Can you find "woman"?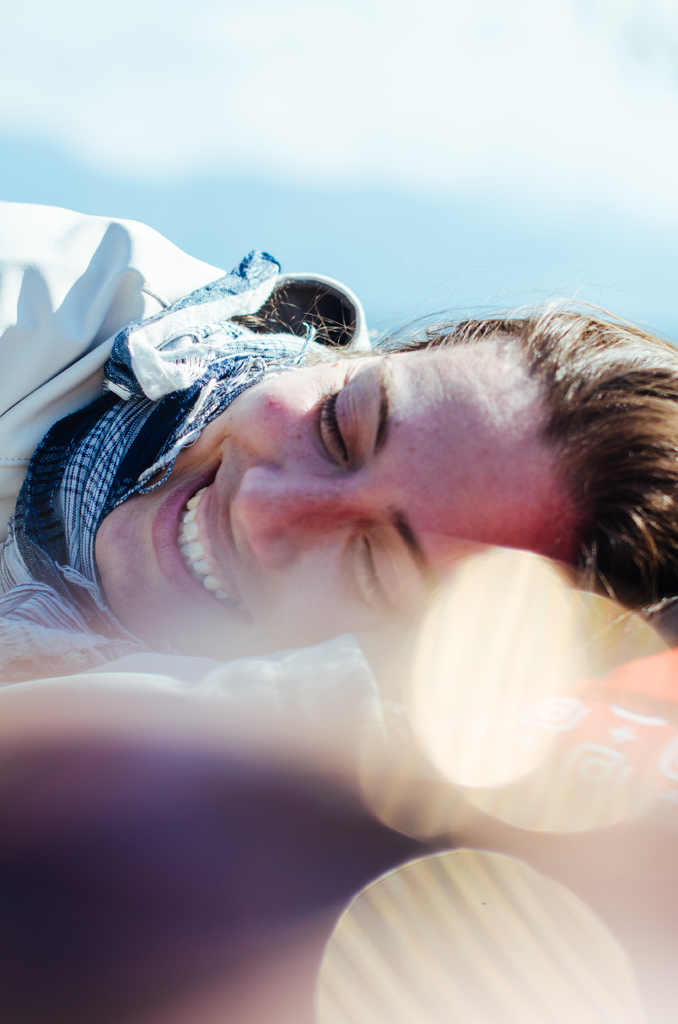
Yes, bounding box: BBox(27, 227, 560, 641).
